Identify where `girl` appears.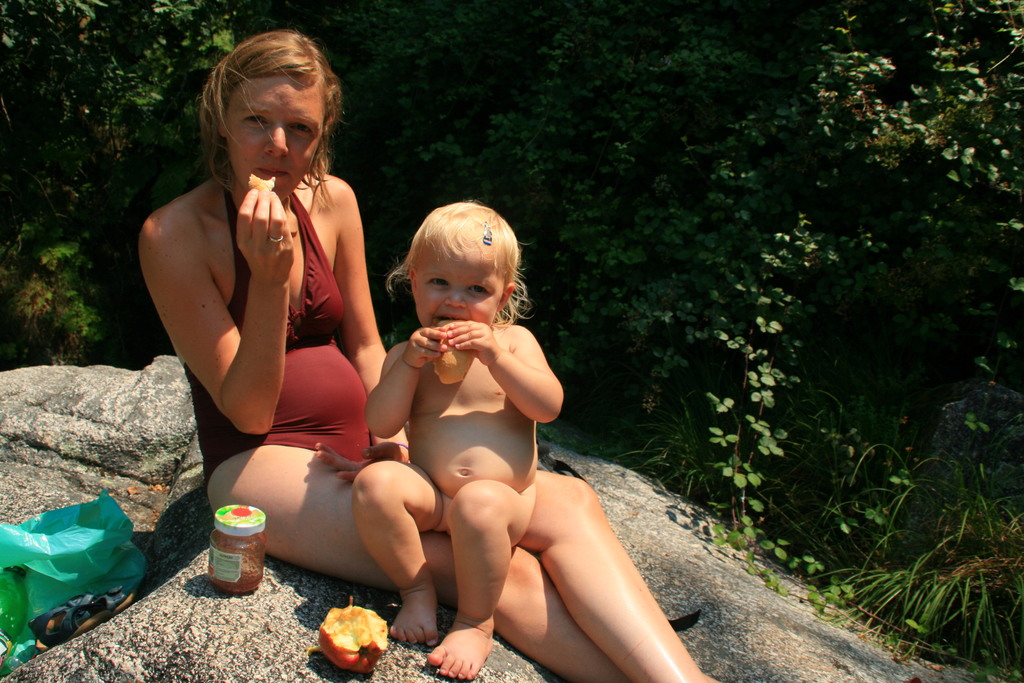
Appears at (left=346, top=204, right=563, bottom=680).
